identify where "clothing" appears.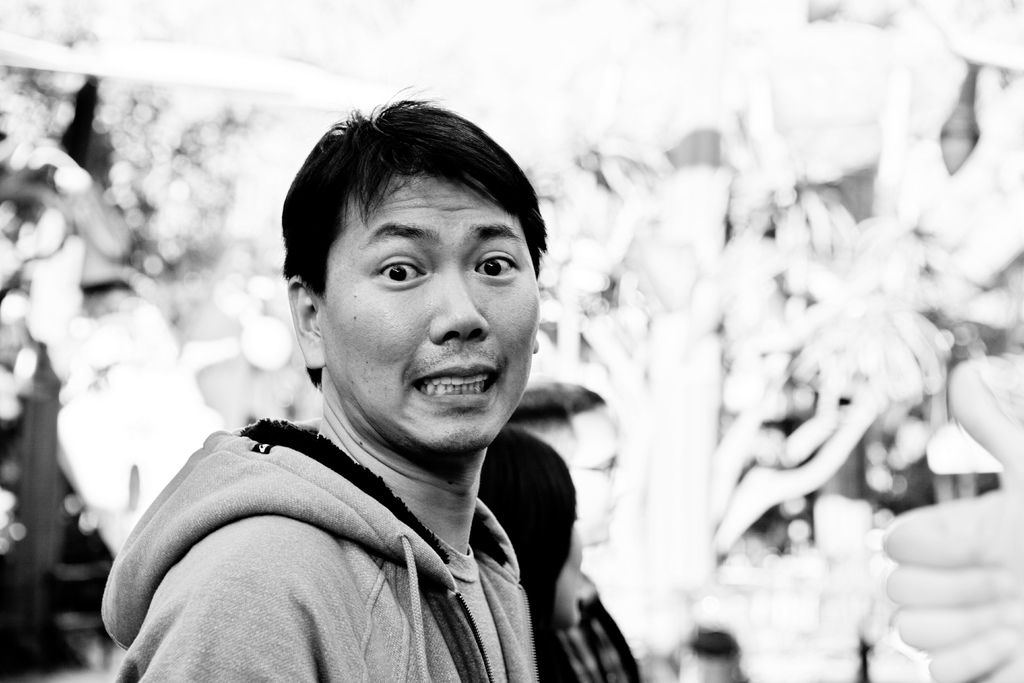
Appears at <box>546,568,642,682</box>.
